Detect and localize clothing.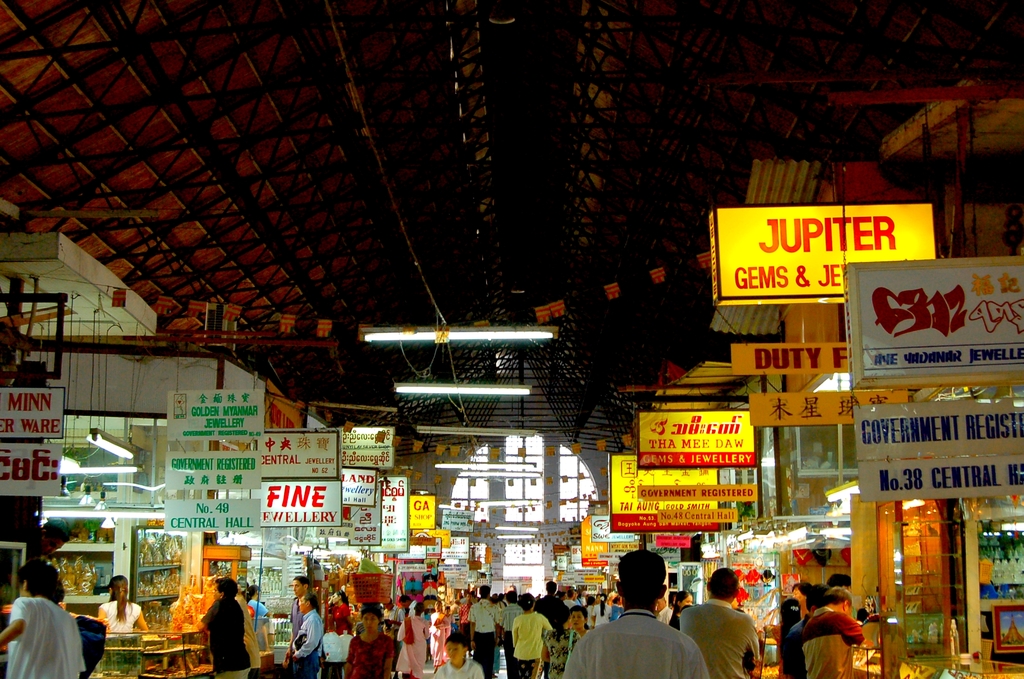
Localized at x1=783 y1=613 x2=810 y2=678.
